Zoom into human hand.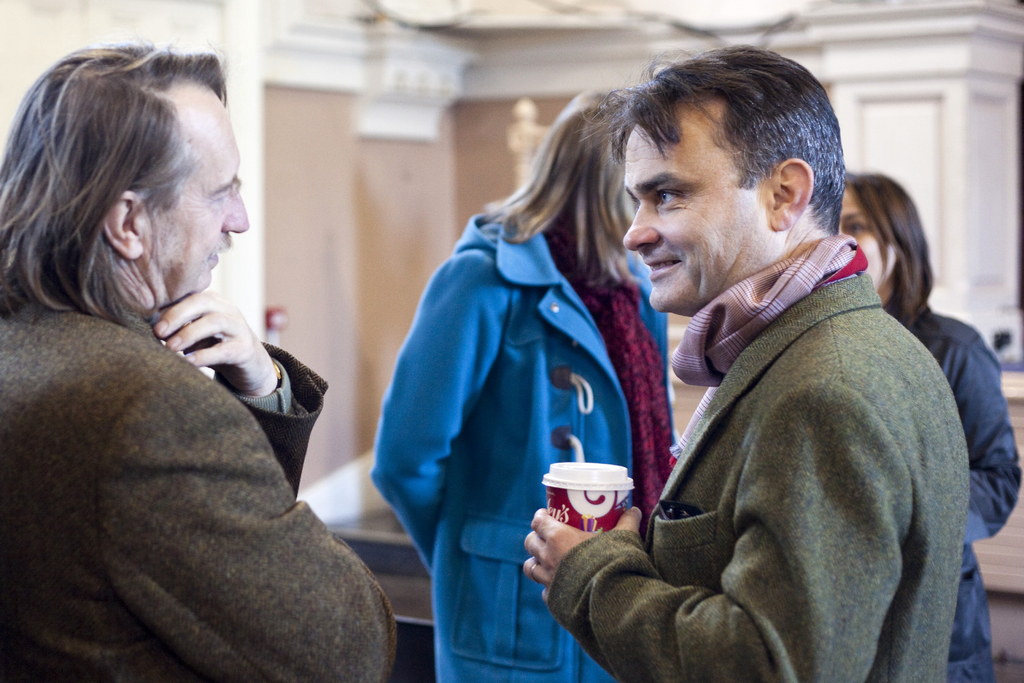
Zoom target: [left=520, top=506, right=647, bottom=604].
